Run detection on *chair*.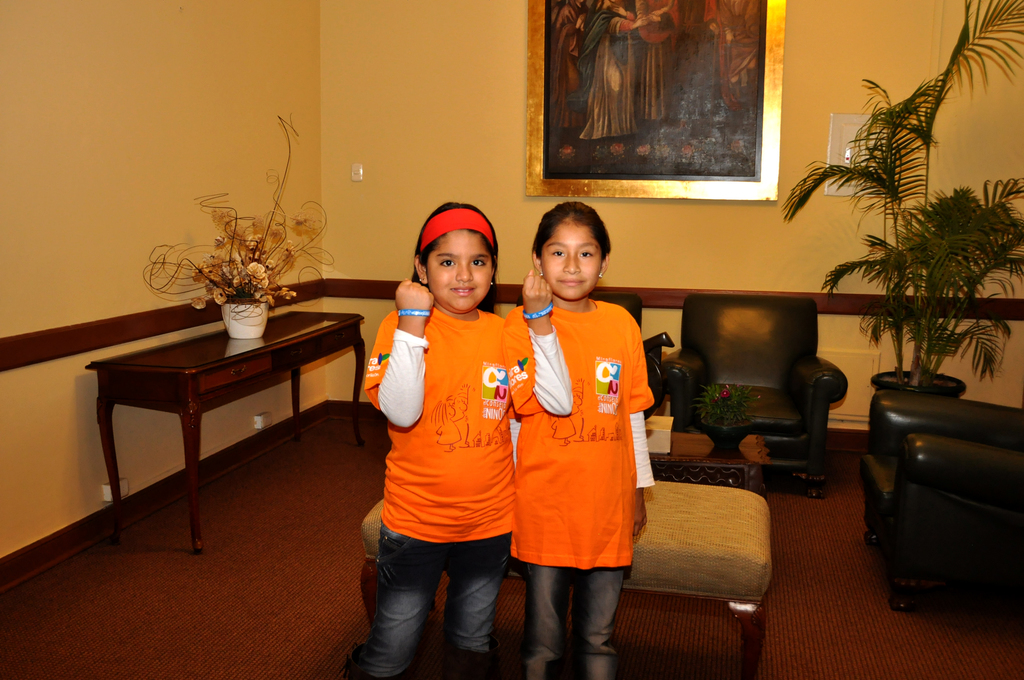
Result: locate(519, 292, 662, 413).
